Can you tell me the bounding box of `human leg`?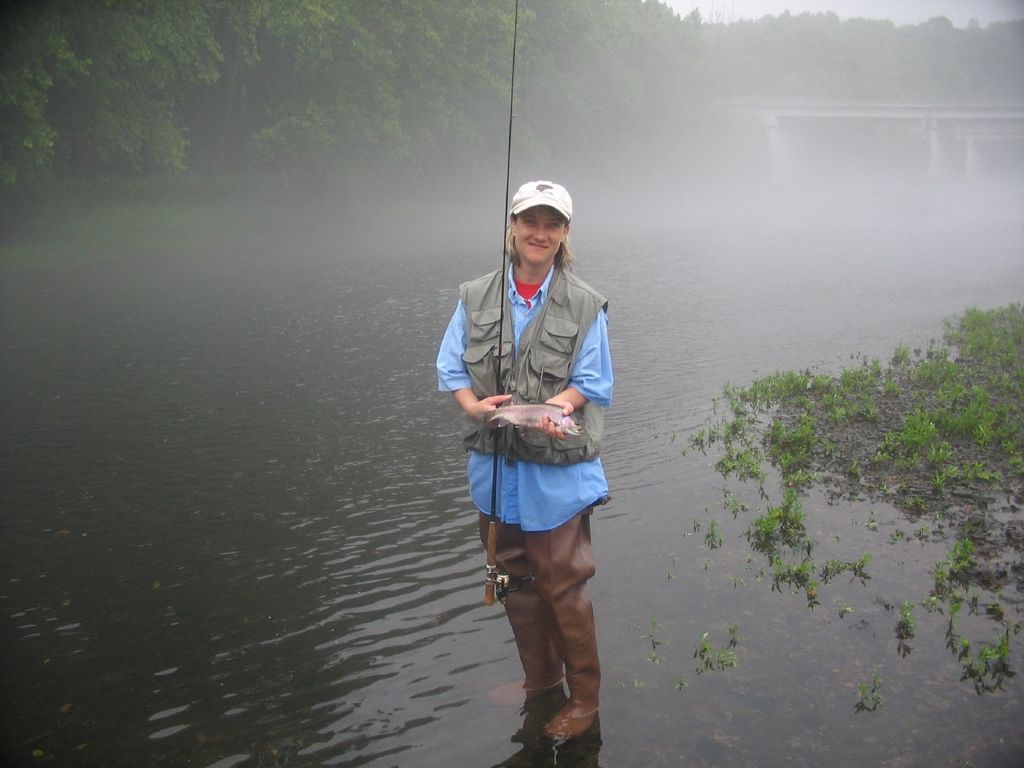
Rect(481, 517, 563, 711).
